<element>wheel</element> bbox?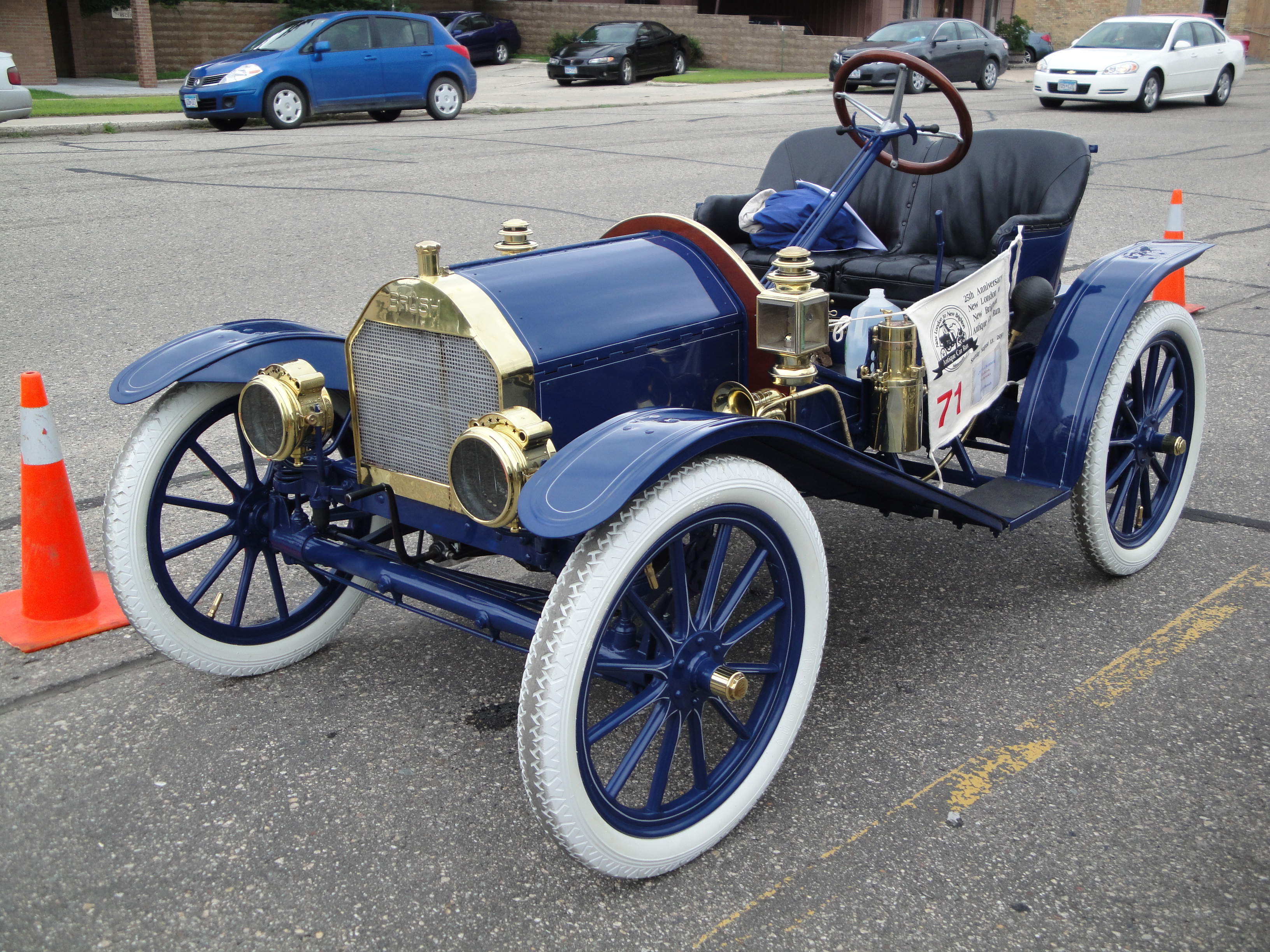
box(166, 31, 179, 47)
